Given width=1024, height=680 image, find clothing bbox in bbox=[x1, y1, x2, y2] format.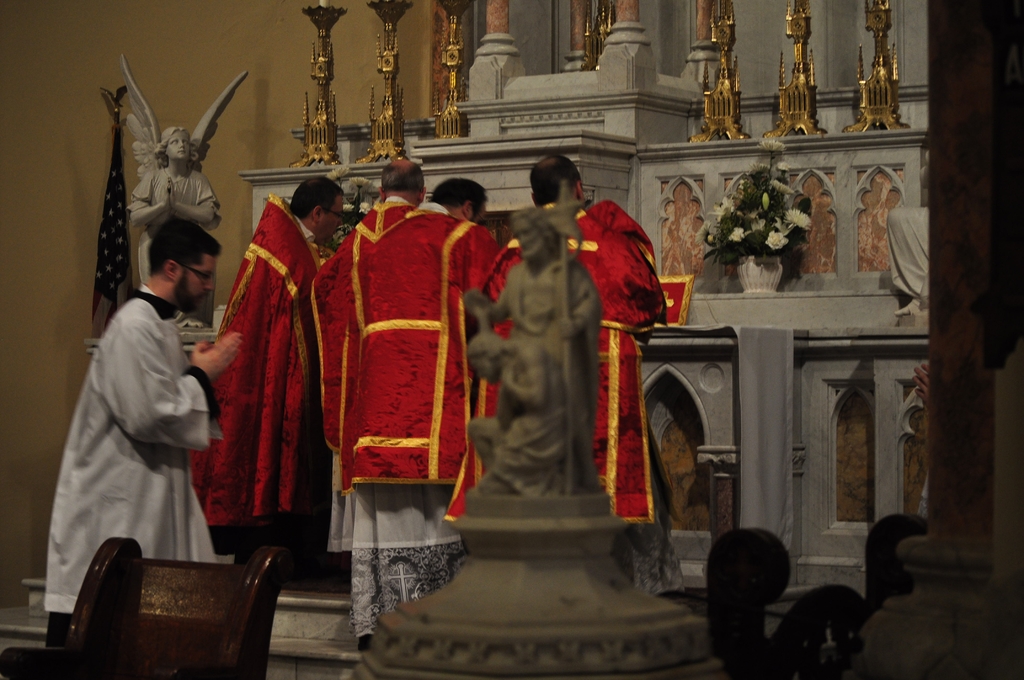
bbox=[504, 256, 600, 487].
